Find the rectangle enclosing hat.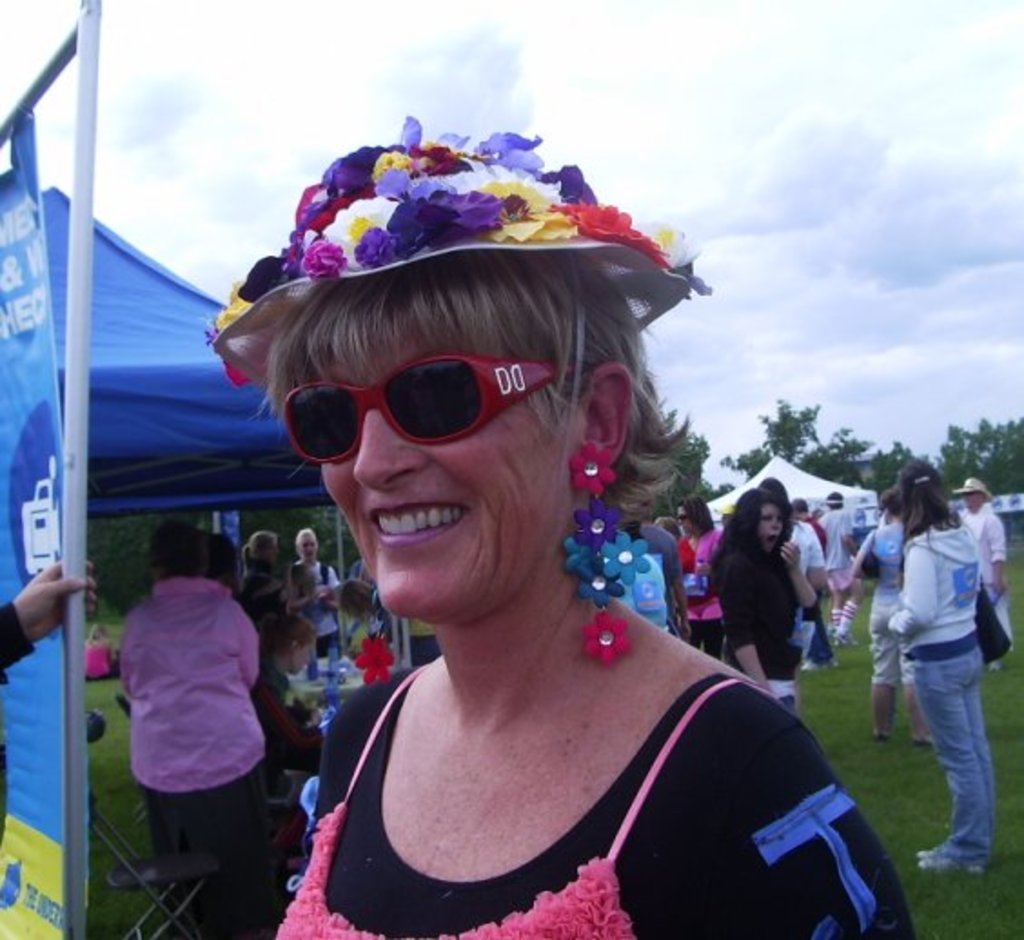
[950, 479, 995, 512].
